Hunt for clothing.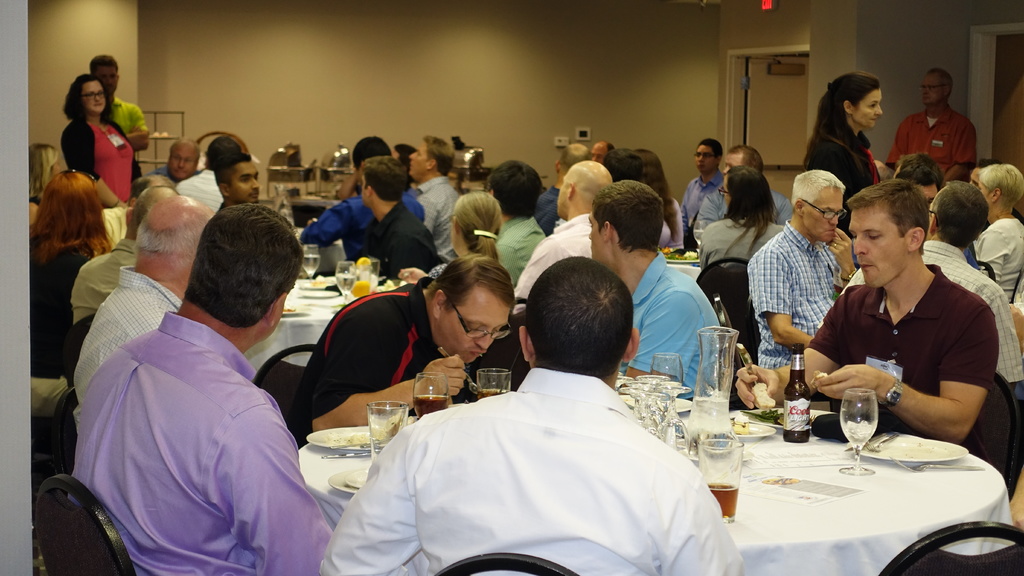
Hunted down at <region>783, 257, 1002, 450</region>.
